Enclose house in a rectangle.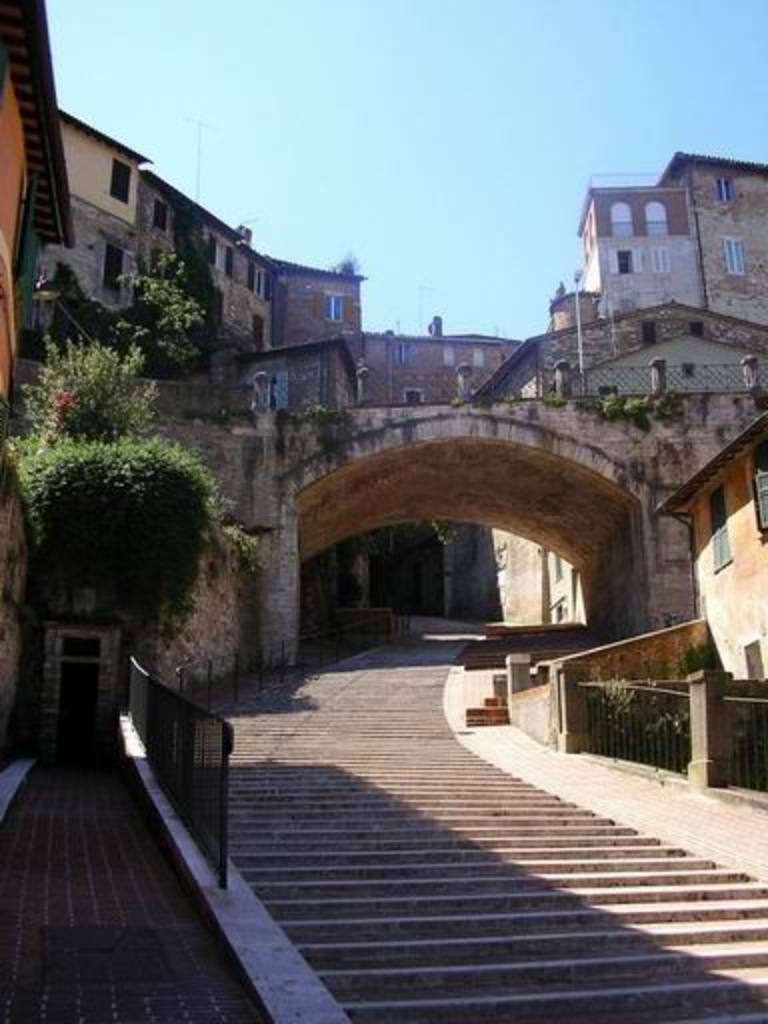
pyautogui.locateOnScreen(532, 120, 754, 376).
